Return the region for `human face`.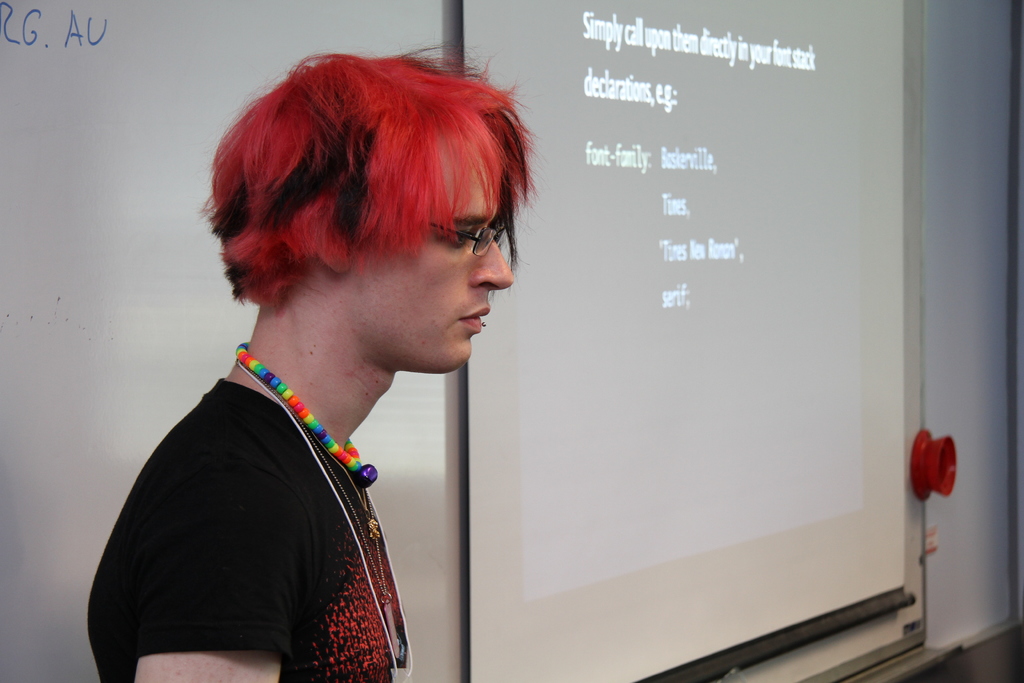
356, 131, 514, 377.
